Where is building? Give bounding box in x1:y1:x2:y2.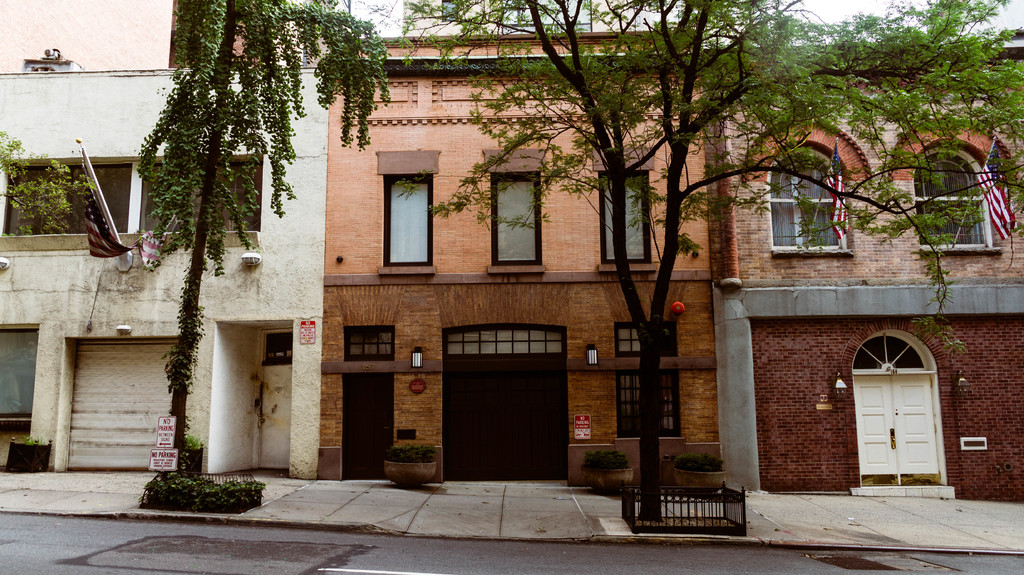
312:38:721:491.
